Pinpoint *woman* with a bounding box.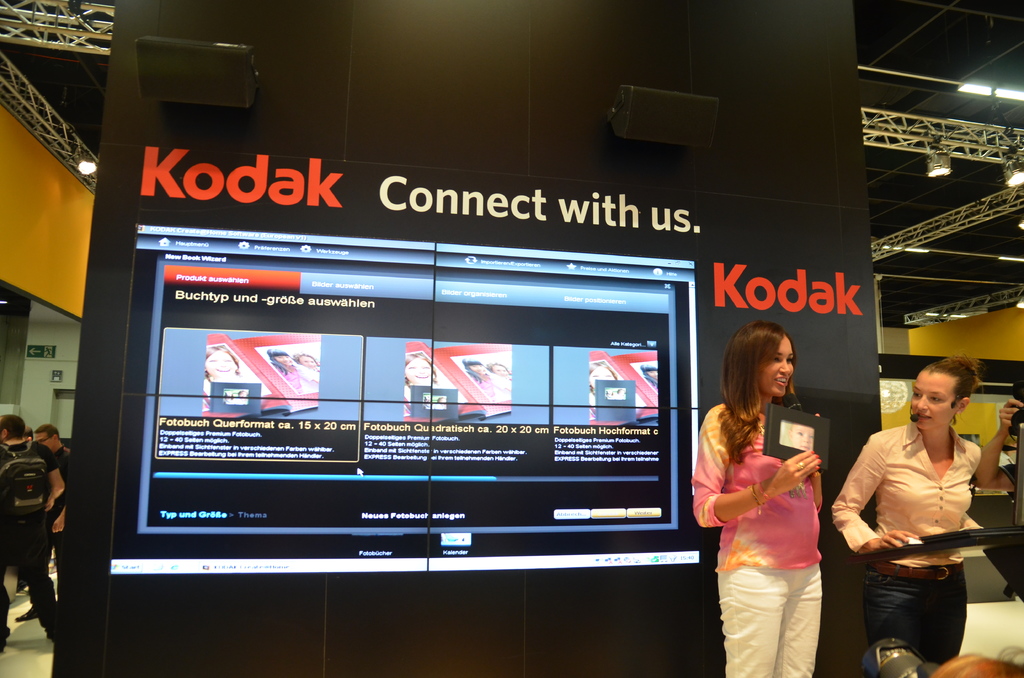
BBox(406, 352, 432, 405).
